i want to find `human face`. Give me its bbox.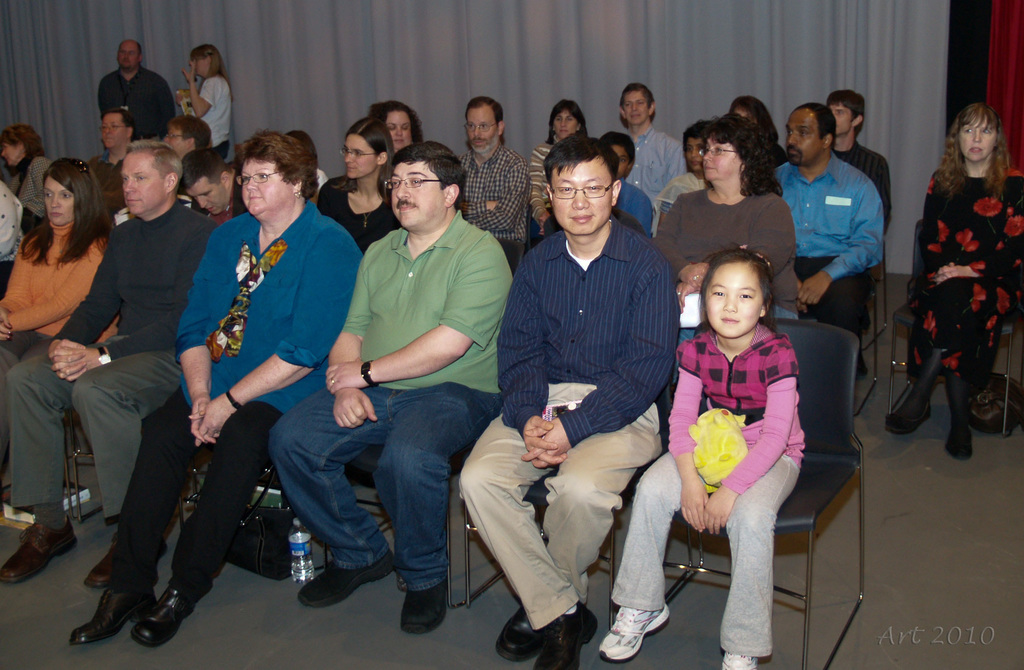
(x1=556, y1=106, x2=580, y2=142).
